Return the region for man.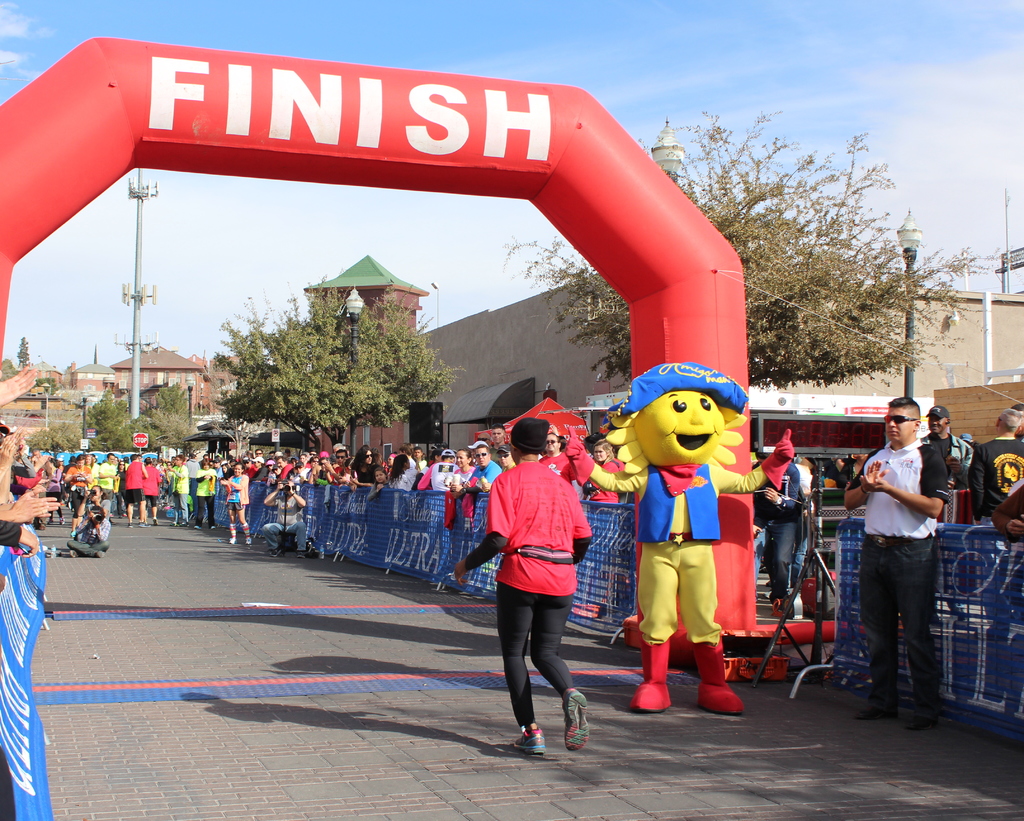
detection(194, 460, 222, 530).
